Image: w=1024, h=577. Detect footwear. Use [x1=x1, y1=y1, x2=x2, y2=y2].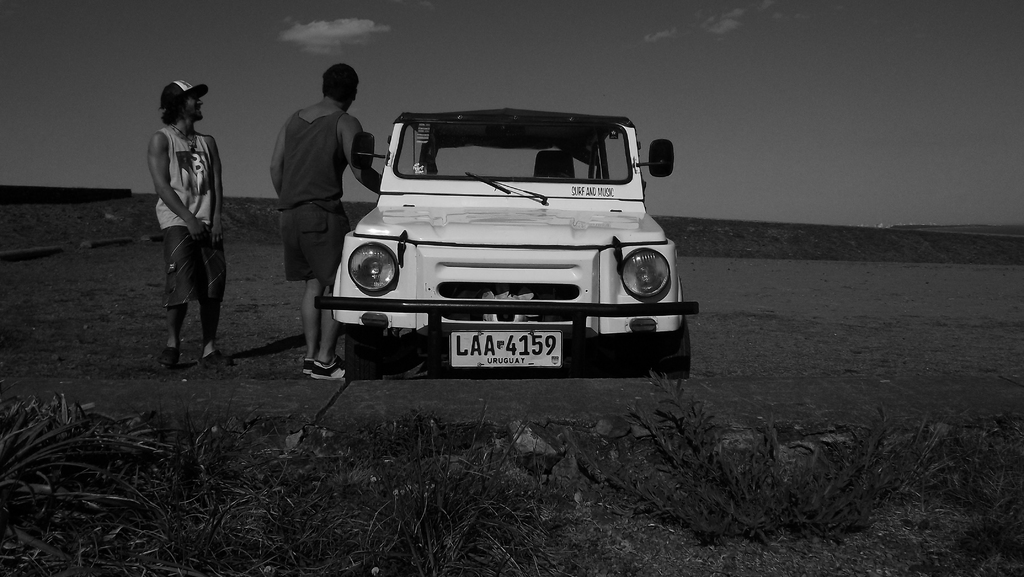
[x1=301, y1=358, x2=317, y2=373].
